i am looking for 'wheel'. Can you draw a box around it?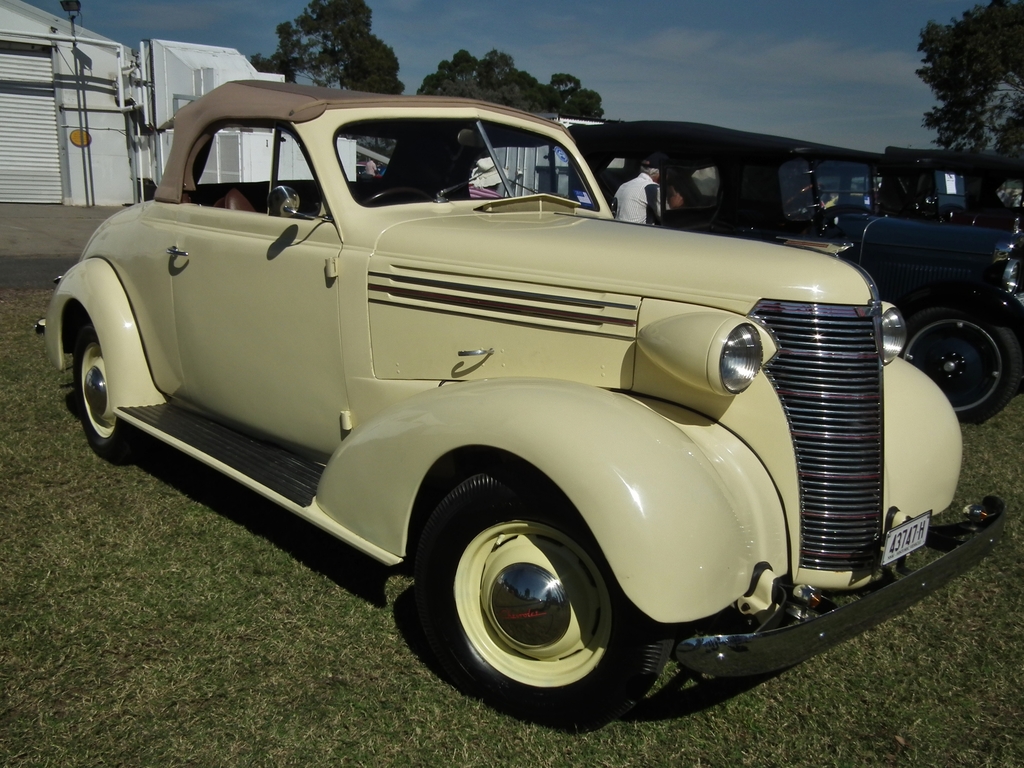
Sure, the bounding box is box=[899, 304, 1023, 426].
